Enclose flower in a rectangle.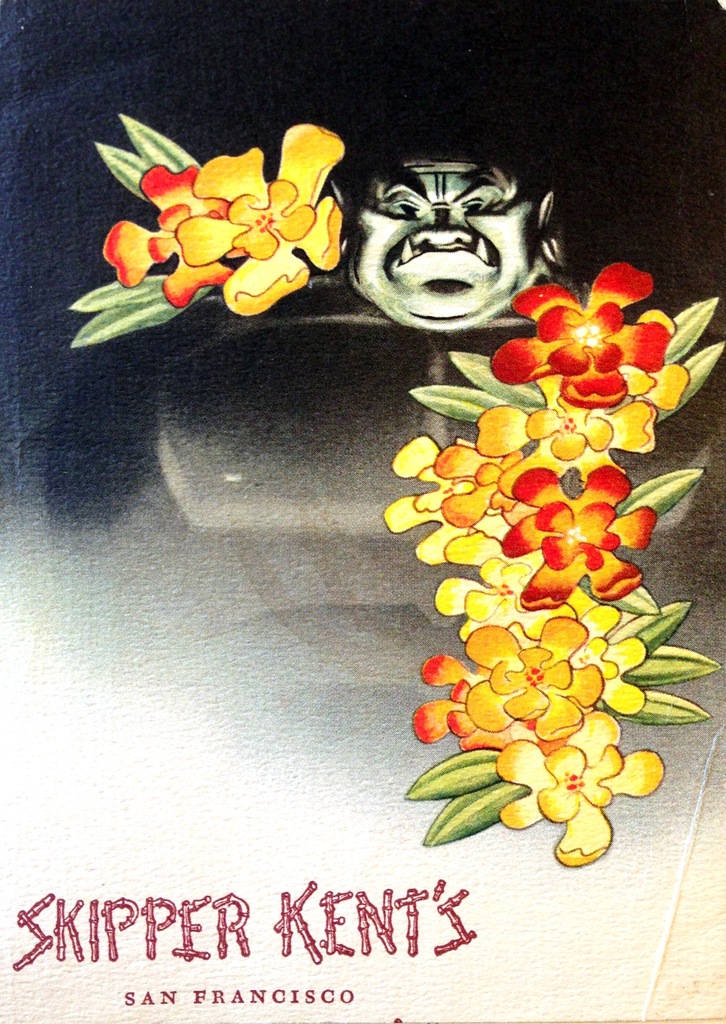
501:372:692:495.
